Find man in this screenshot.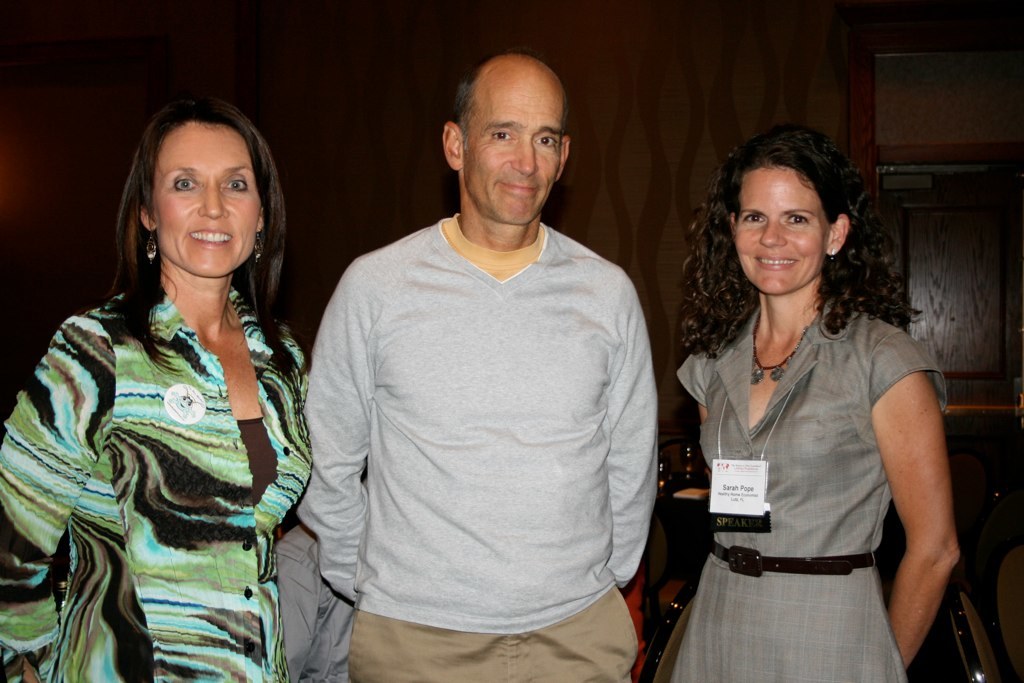
The bounding box for man is [x1=282, y1=37, x2=678, y2=682].
